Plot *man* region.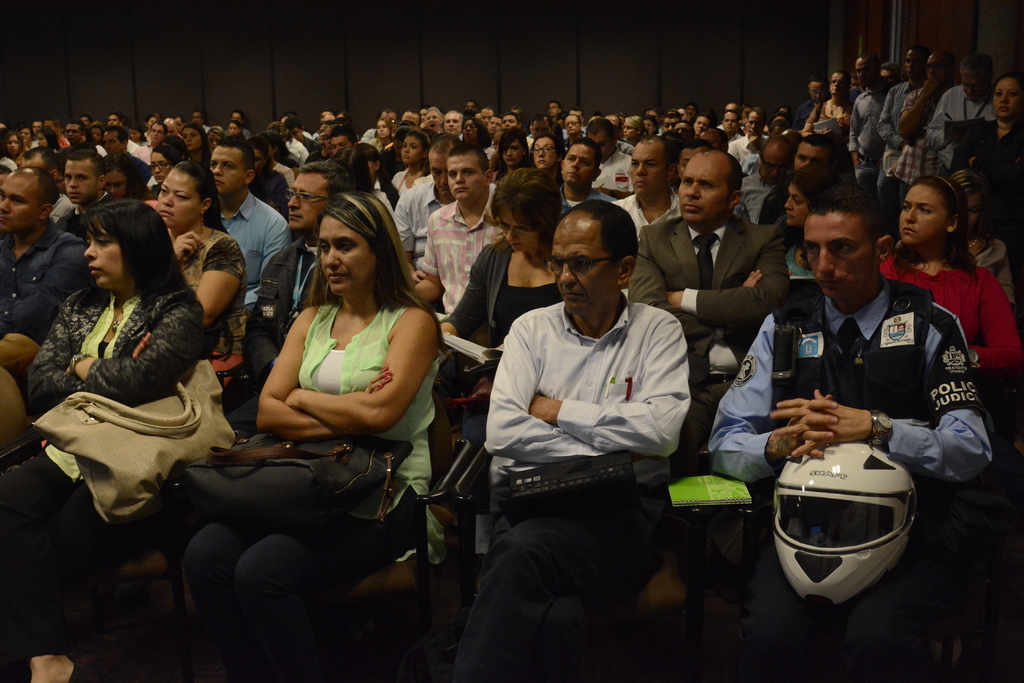
Plotted at [486,117,500,138].
